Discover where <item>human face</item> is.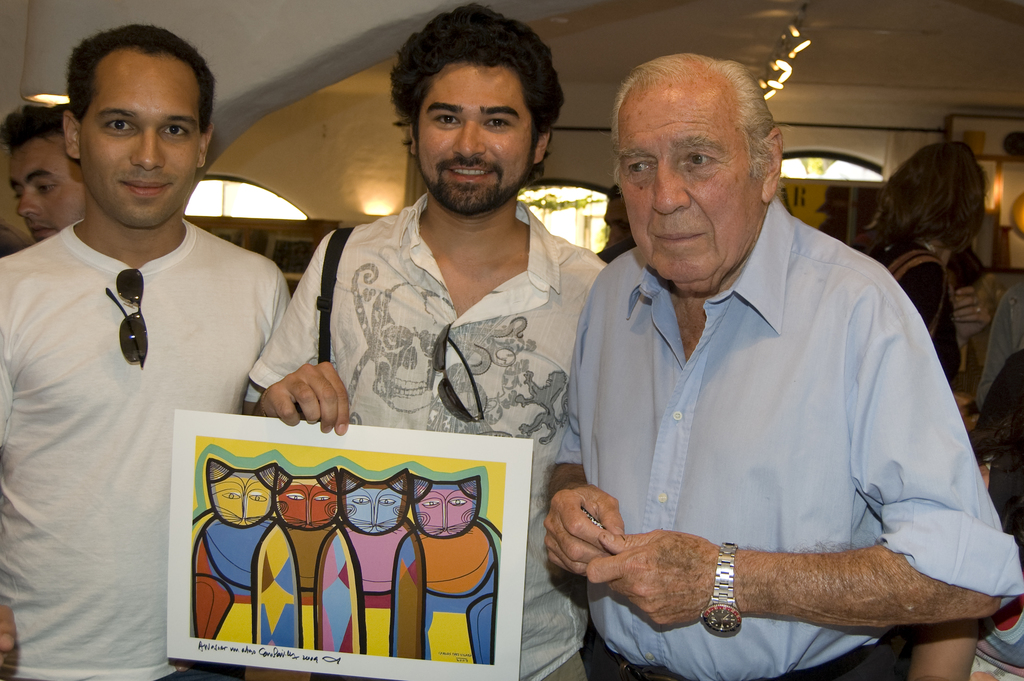
Discovered at [412,68,535,223].
